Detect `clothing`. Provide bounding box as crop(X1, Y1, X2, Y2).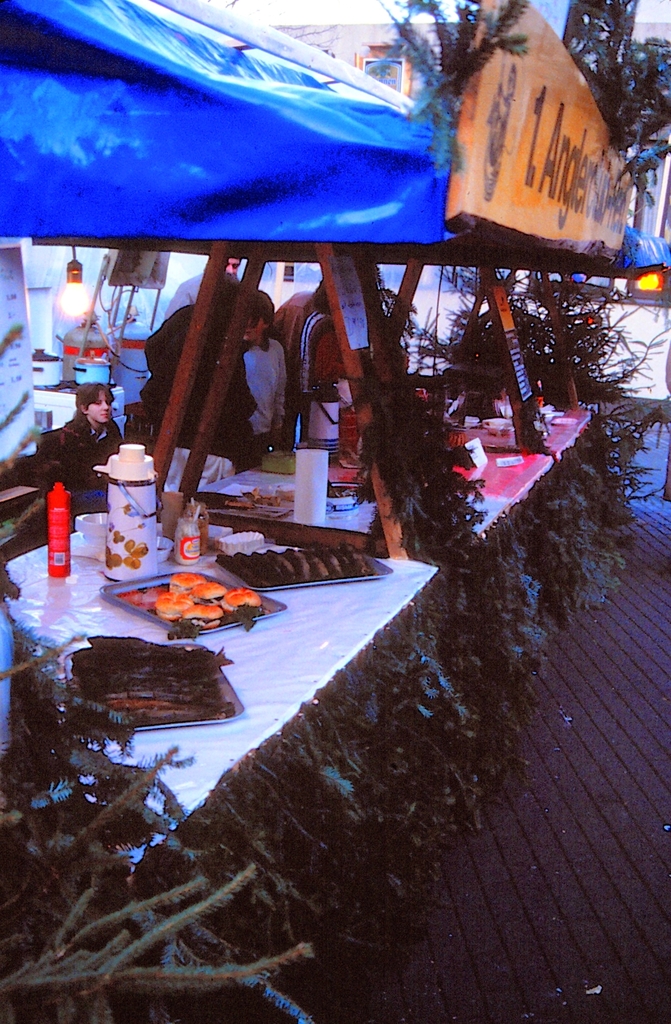
crop(144, 301, 262, 468).
